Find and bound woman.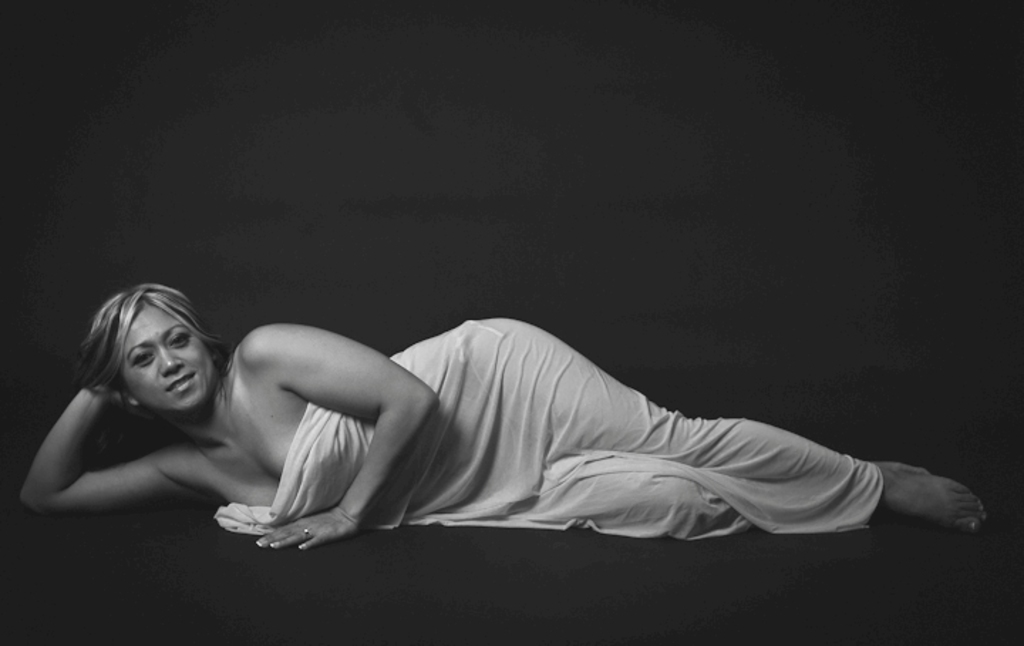
Bound: x1=0, y1=269, x2=905, y2=563.
